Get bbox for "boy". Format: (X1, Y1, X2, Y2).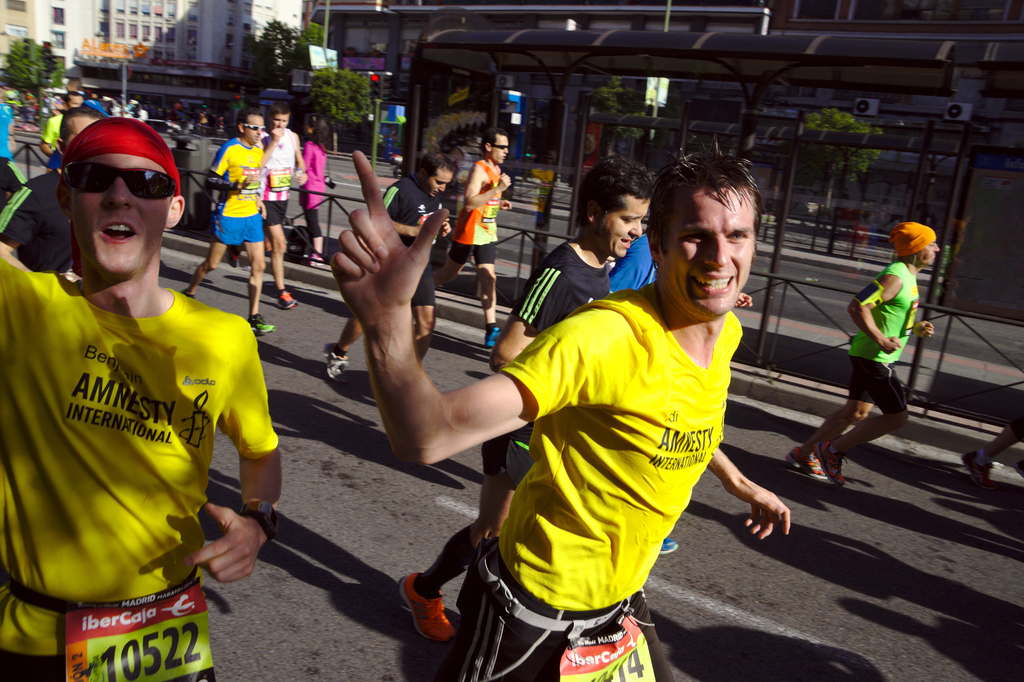
(0, 118, 277, 681).
